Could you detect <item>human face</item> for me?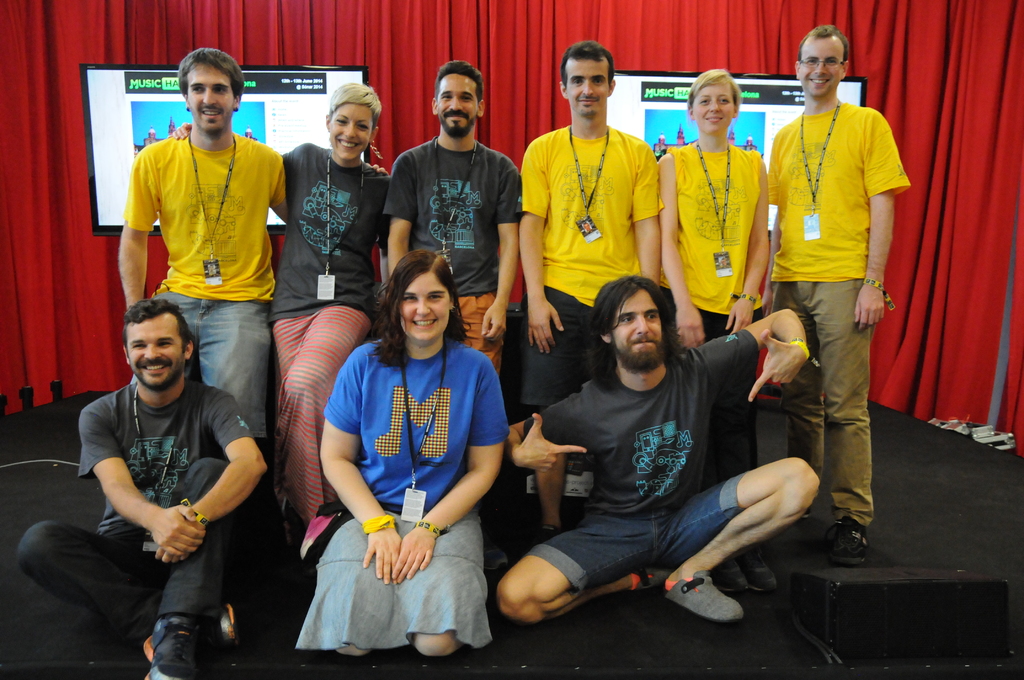
Detection result: <region>128, 315, 178, 390</region>.
